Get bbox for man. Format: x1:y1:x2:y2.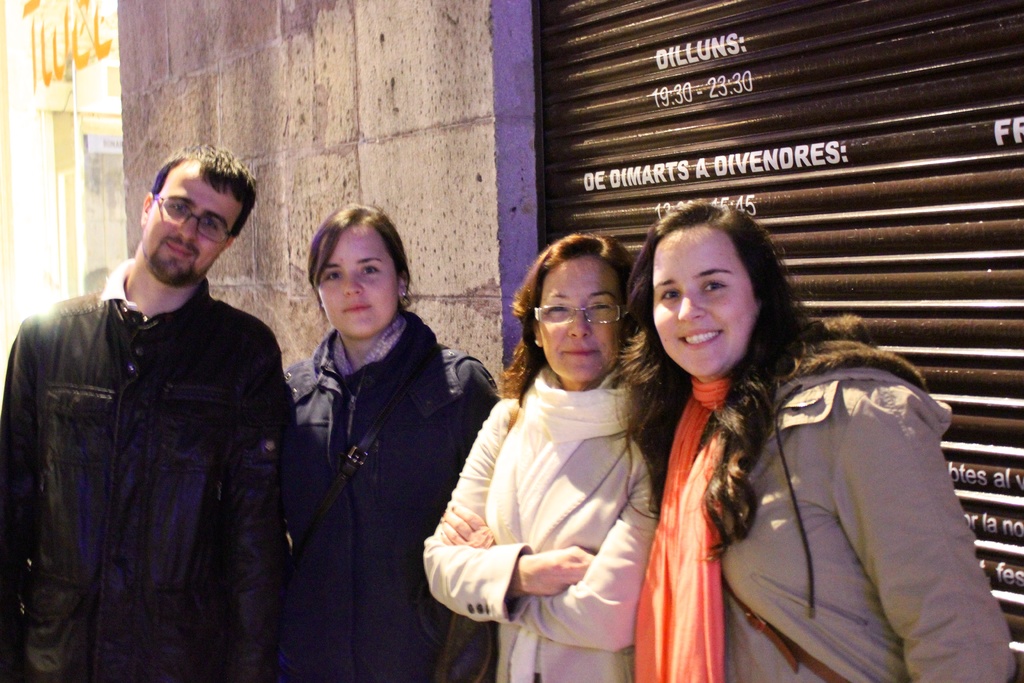
18:127:307:679.
